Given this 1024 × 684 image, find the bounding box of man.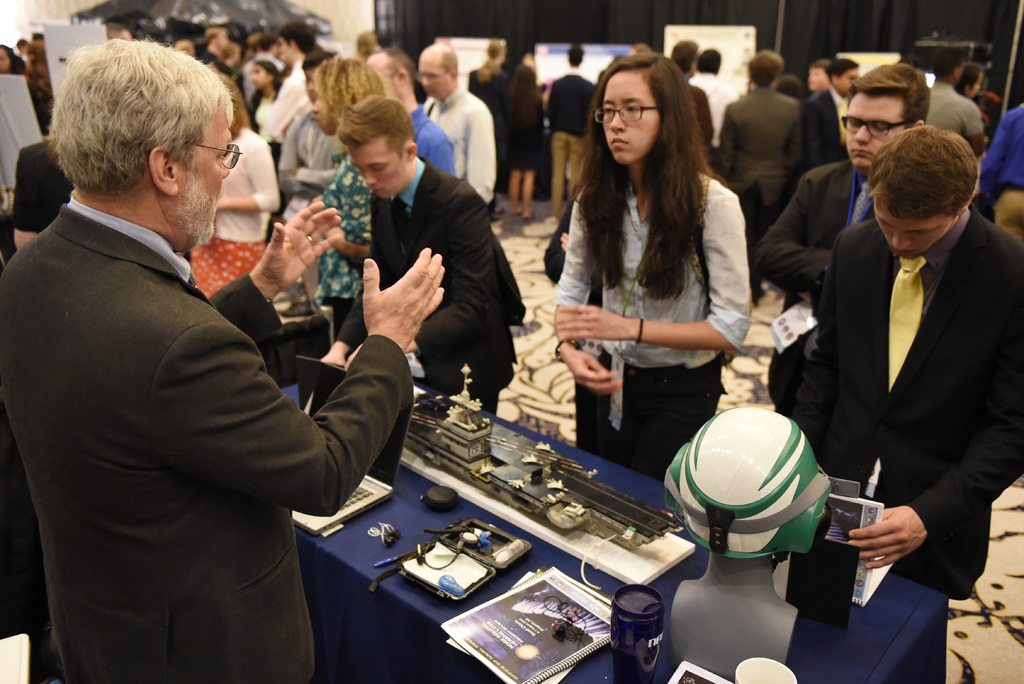
bbox=[420, 37, 492, 200].
